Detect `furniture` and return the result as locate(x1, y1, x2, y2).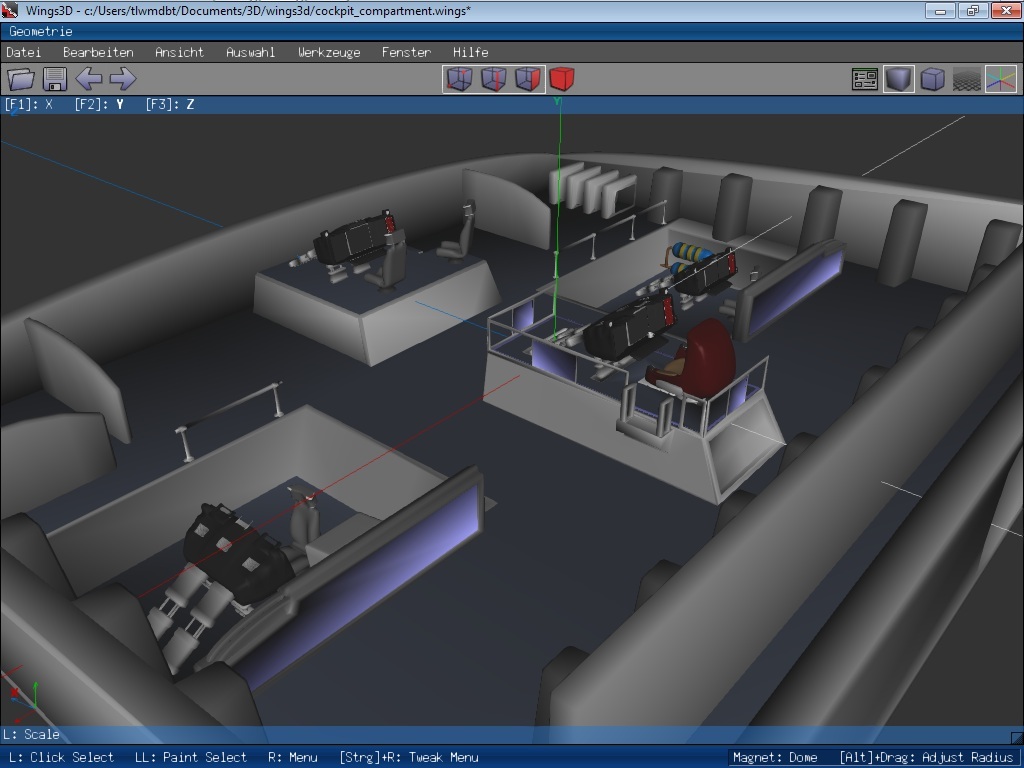
locate(647, 324, 739, 410).
